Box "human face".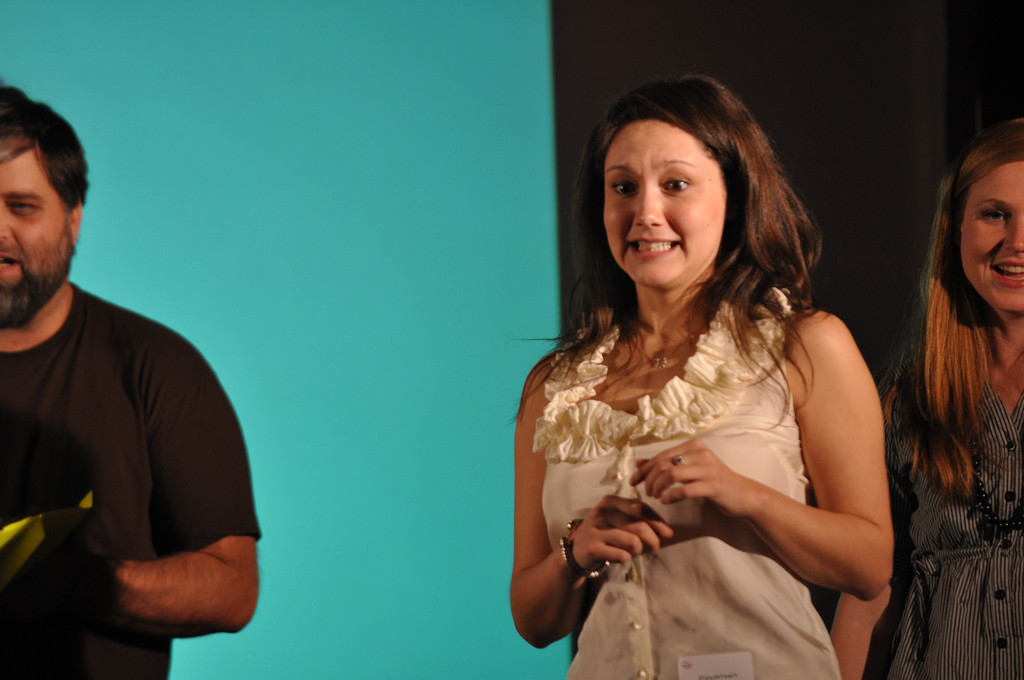
BBox(0, 131, 77, 328).
